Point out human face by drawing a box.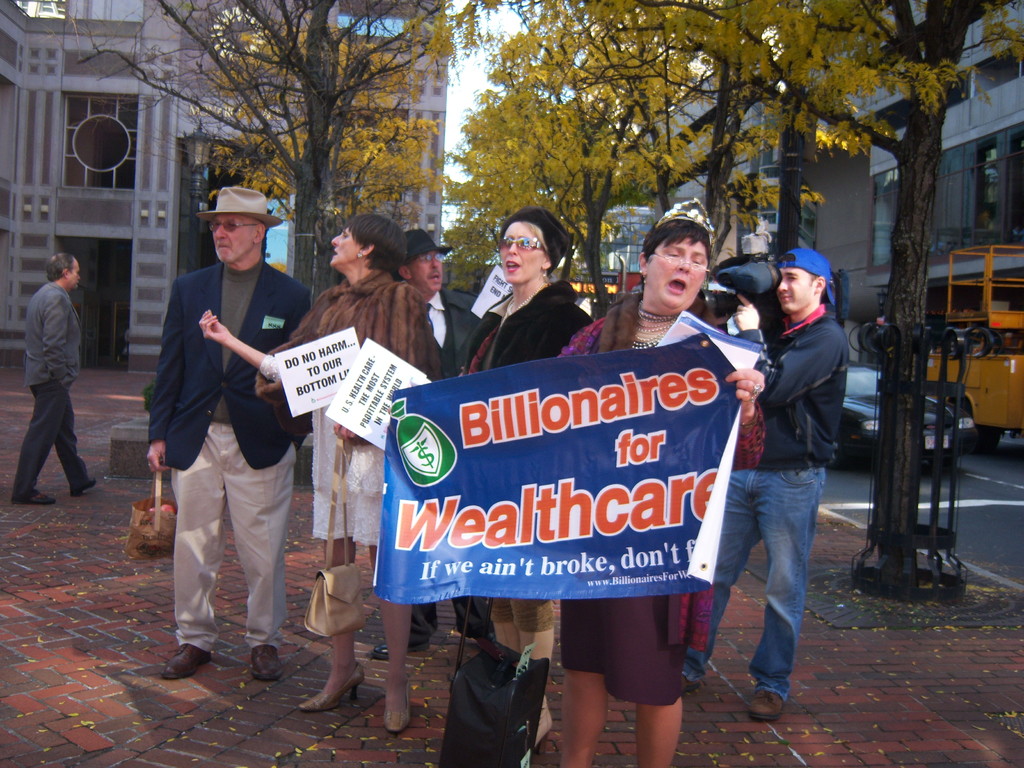
68,260,83,291.
